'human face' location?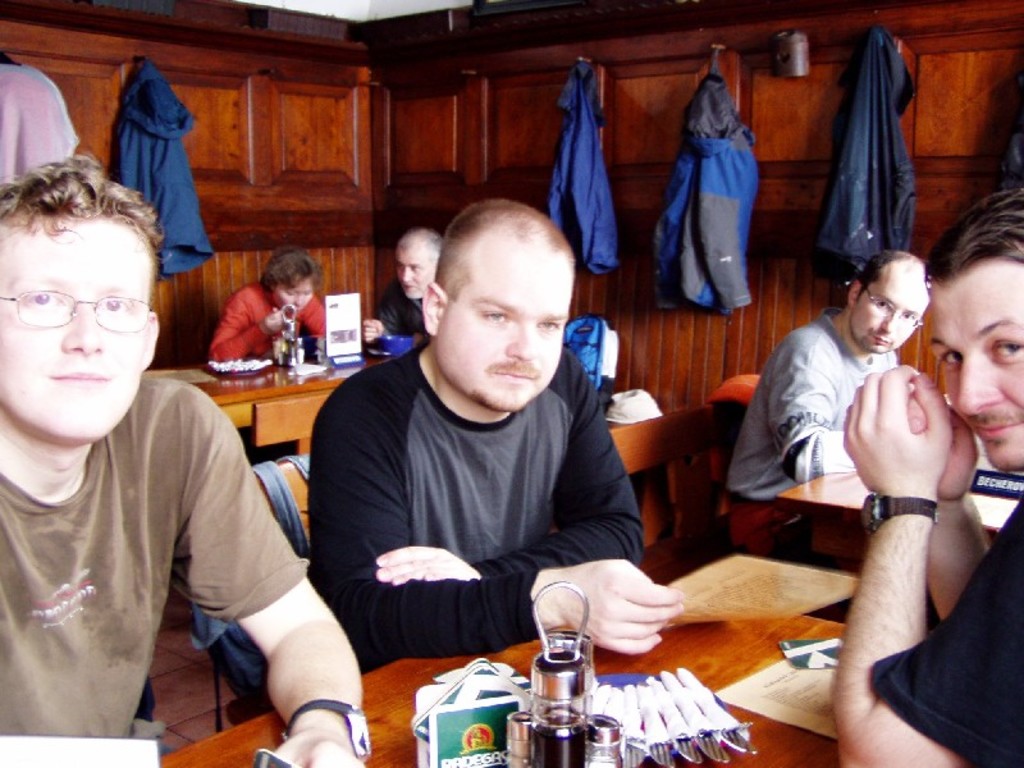
bbox=[397, 243, 430, 296]
